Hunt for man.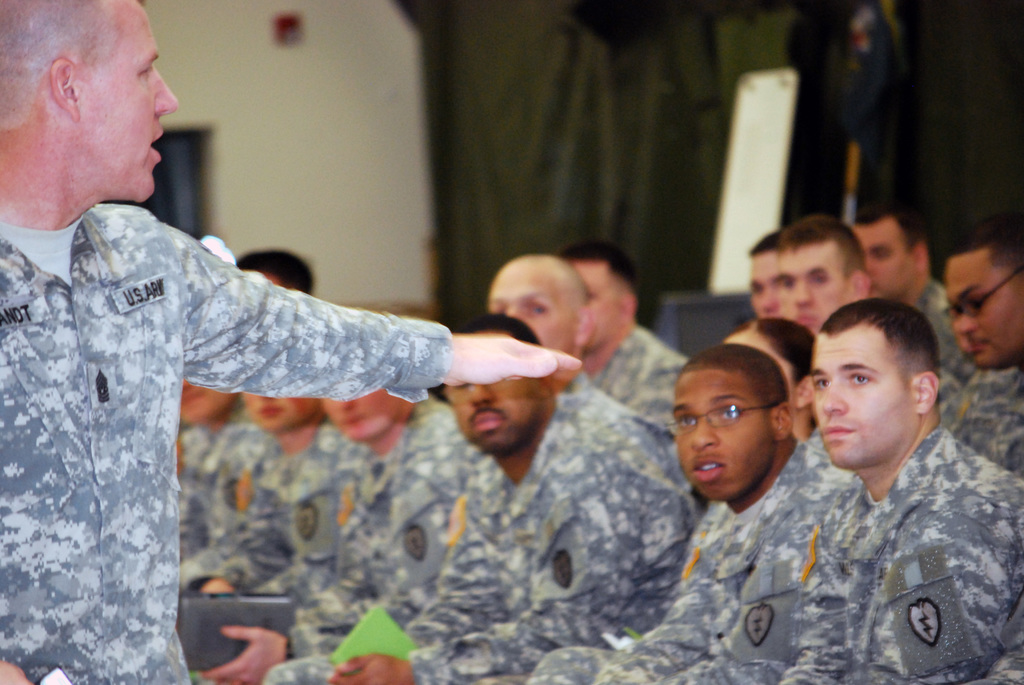
Hunted down at <region>941, 216, 1023, 475</region>.
